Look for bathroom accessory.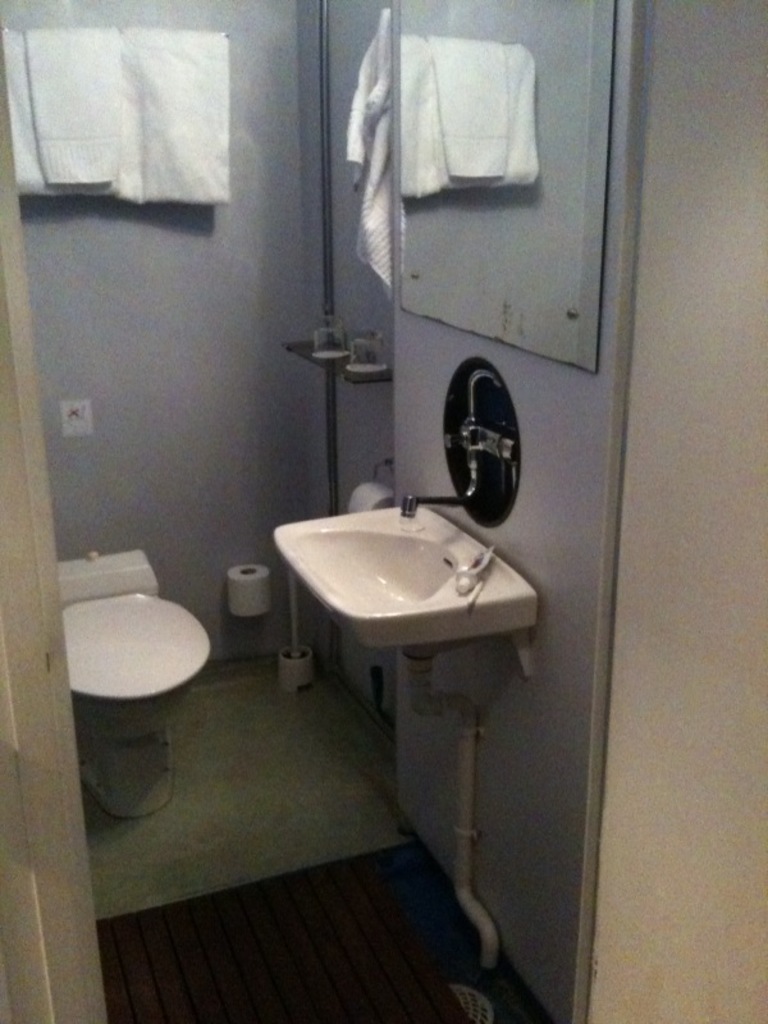
Found: {"x1": 0, "y1": 6, "x2": 237, "y2": 74}.
